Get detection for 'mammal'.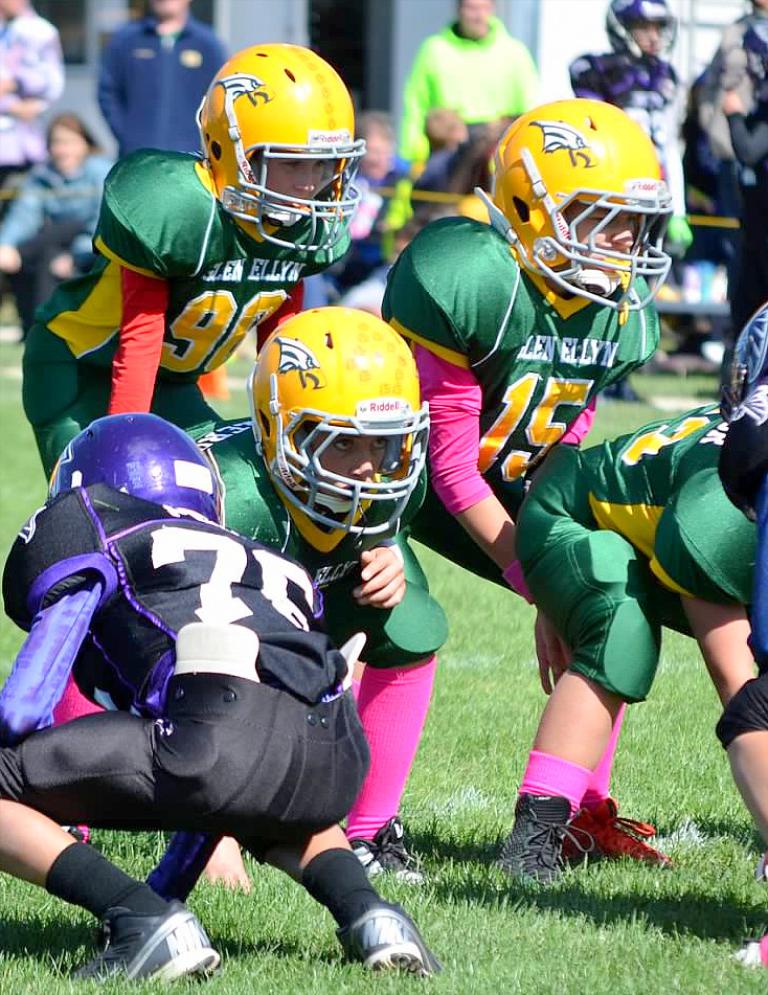
Detection: BBox(0, 109, 120, 345).
